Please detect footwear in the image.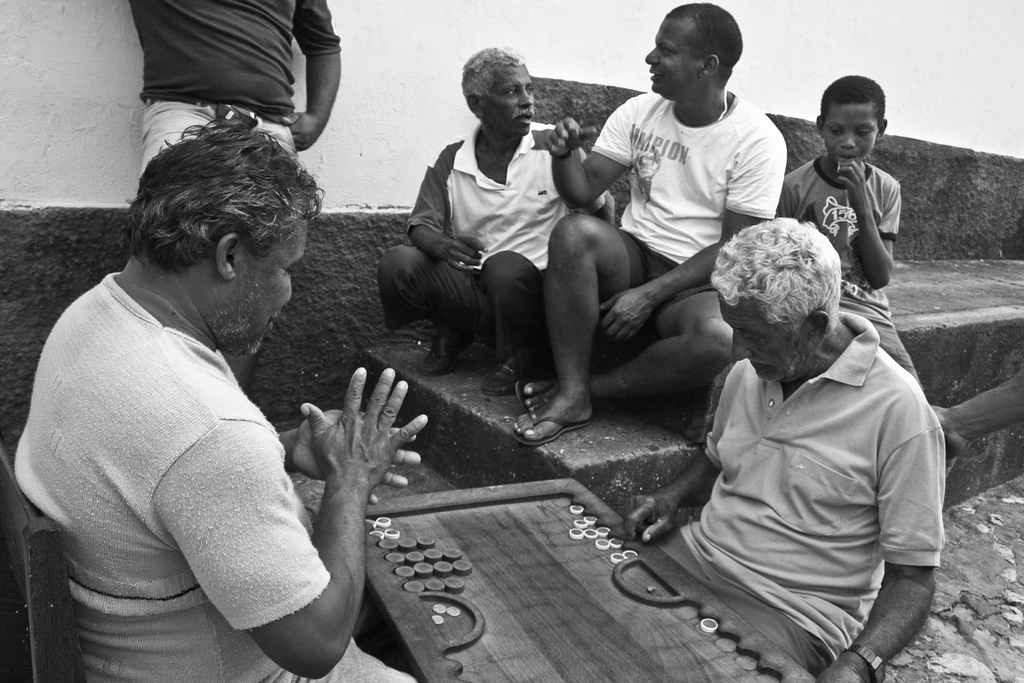
Rect(513, 406, 589, 446).
